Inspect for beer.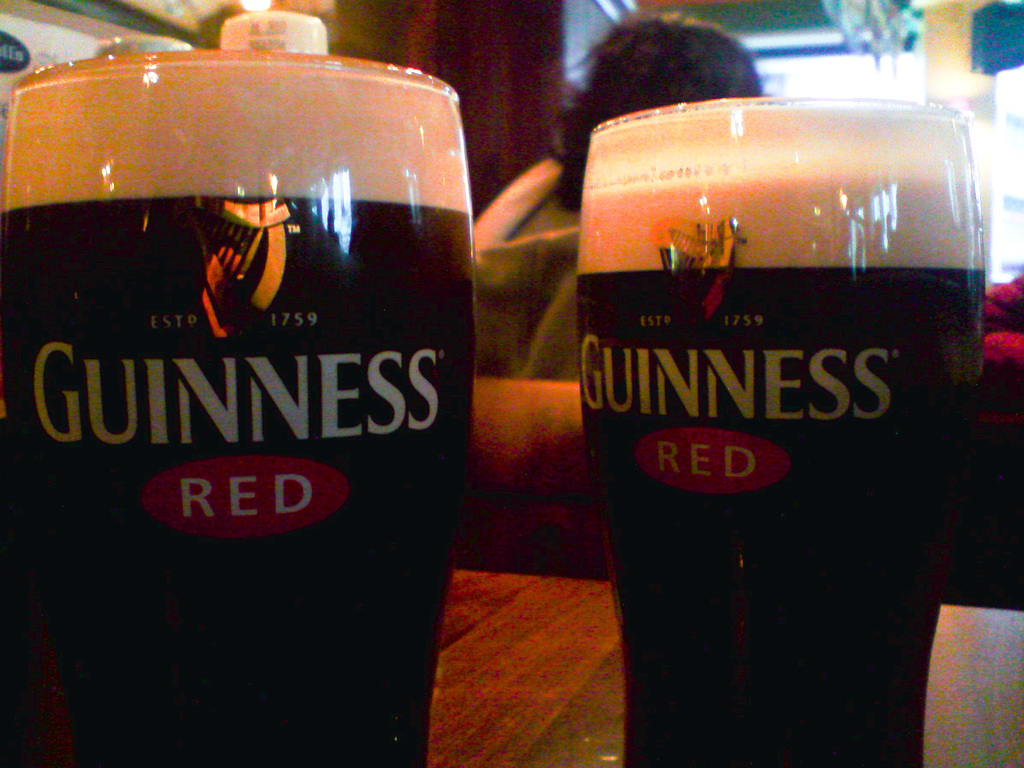
Inspection: (x1=5, y1=60, x2=470, y2=767).
